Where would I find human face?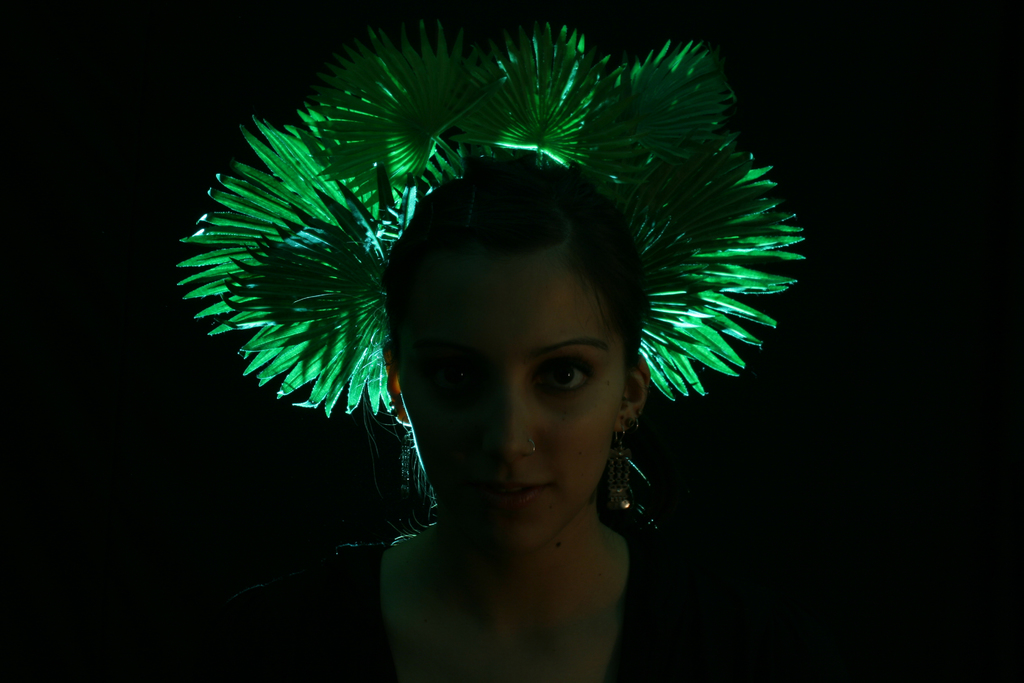
At 403/258/623/554.
